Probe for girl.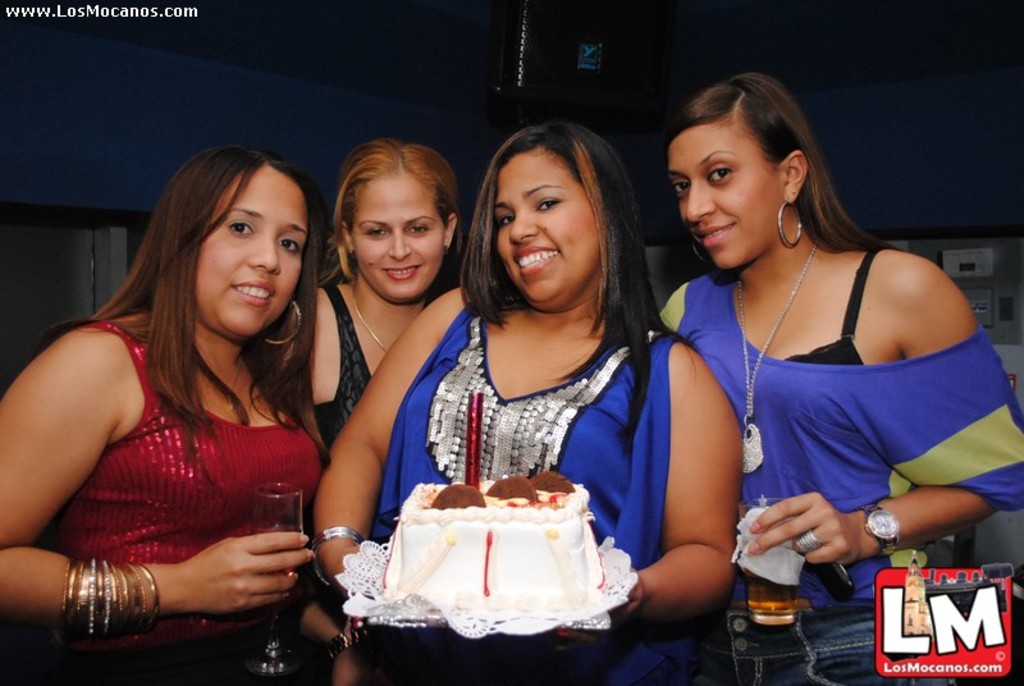
Probe result: 0,146,347,685.
